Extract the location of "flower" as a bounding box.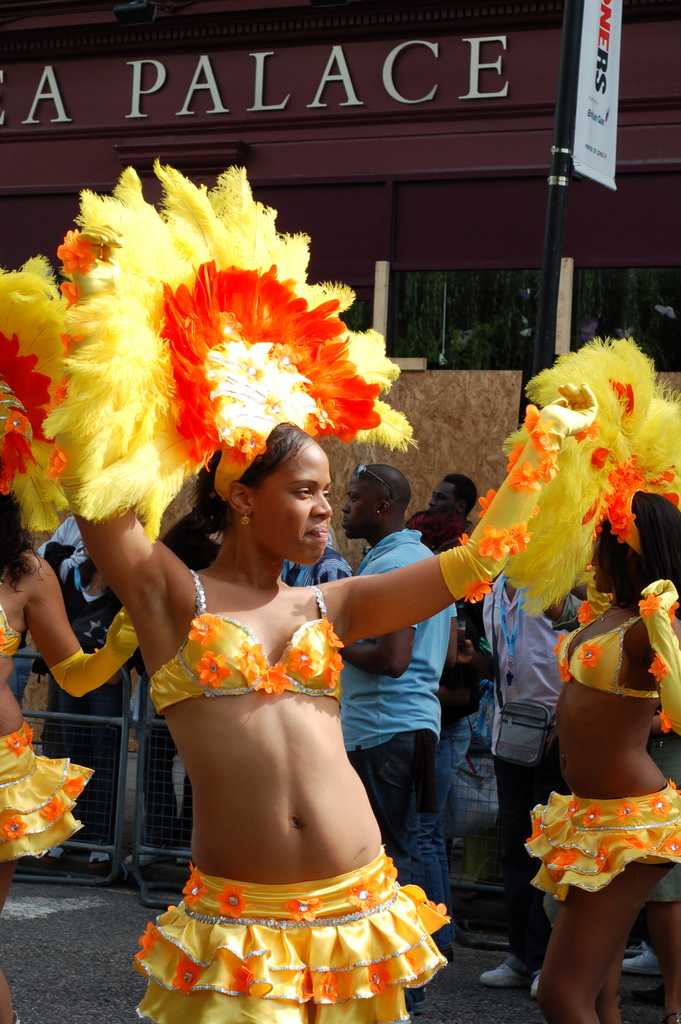
(0,627,5,648).
